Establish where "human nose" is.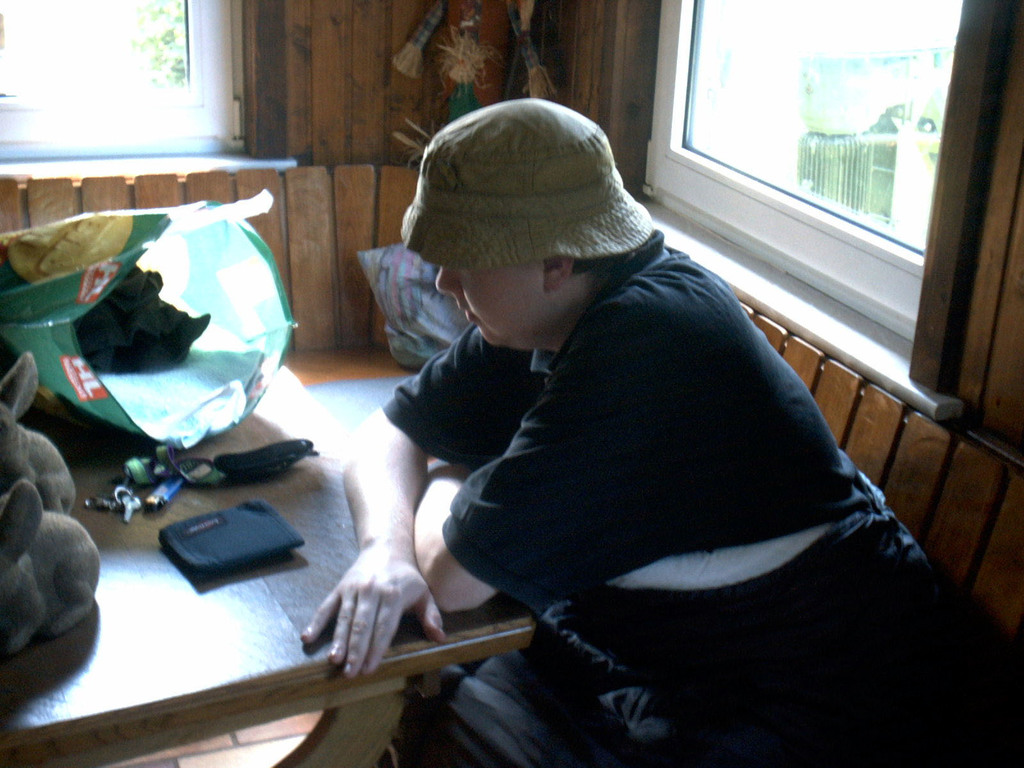
Established at crop(435, 260, 461, 292).
